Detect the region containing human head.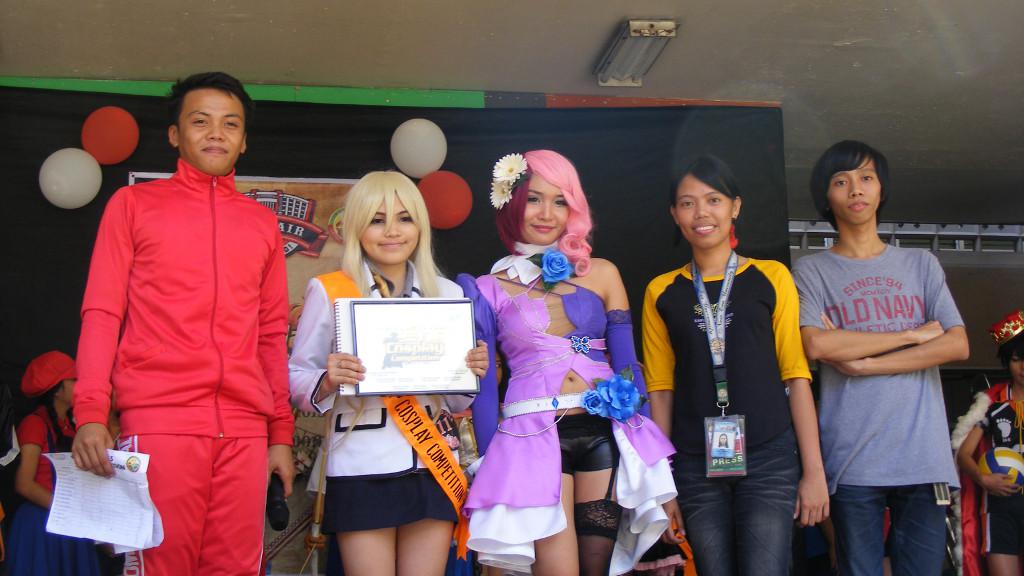
region(671, 158, 740, 249).
